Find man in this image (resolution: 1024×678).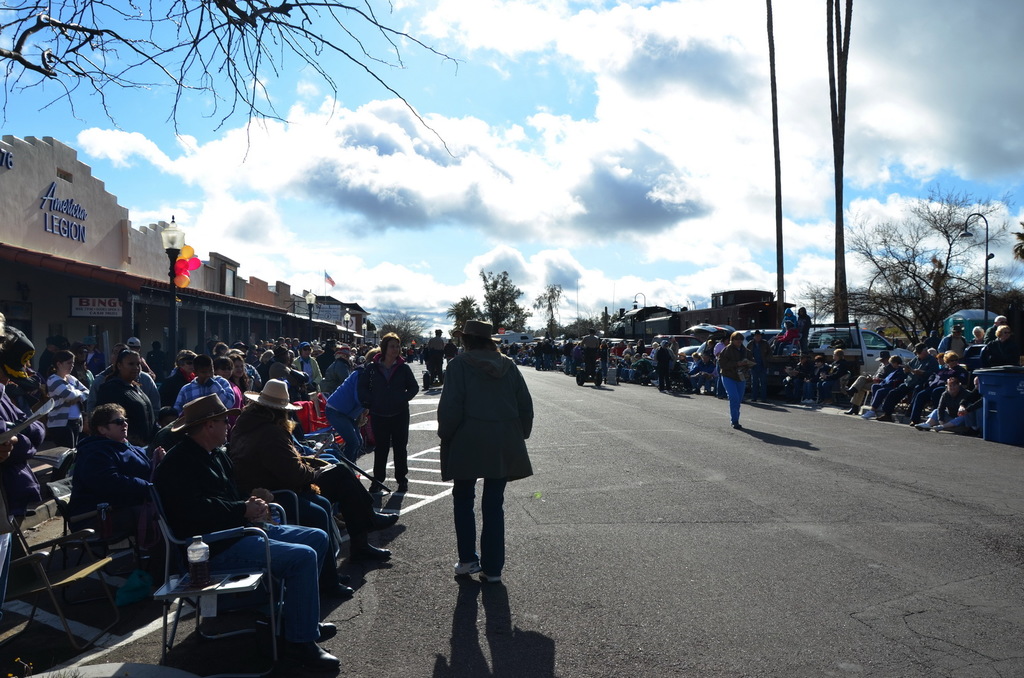
pyautogui.locateOnScreen(838, 348, 892, 414).
